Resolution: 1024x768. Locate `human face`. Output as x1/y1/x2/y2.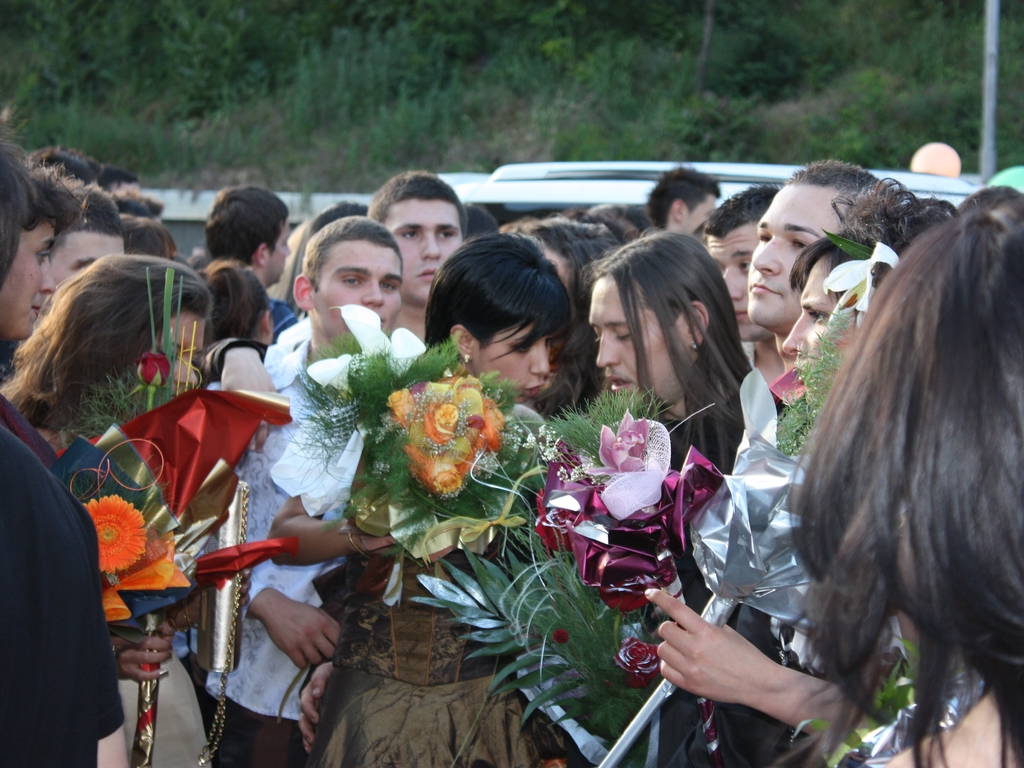
473/320/547/407.
